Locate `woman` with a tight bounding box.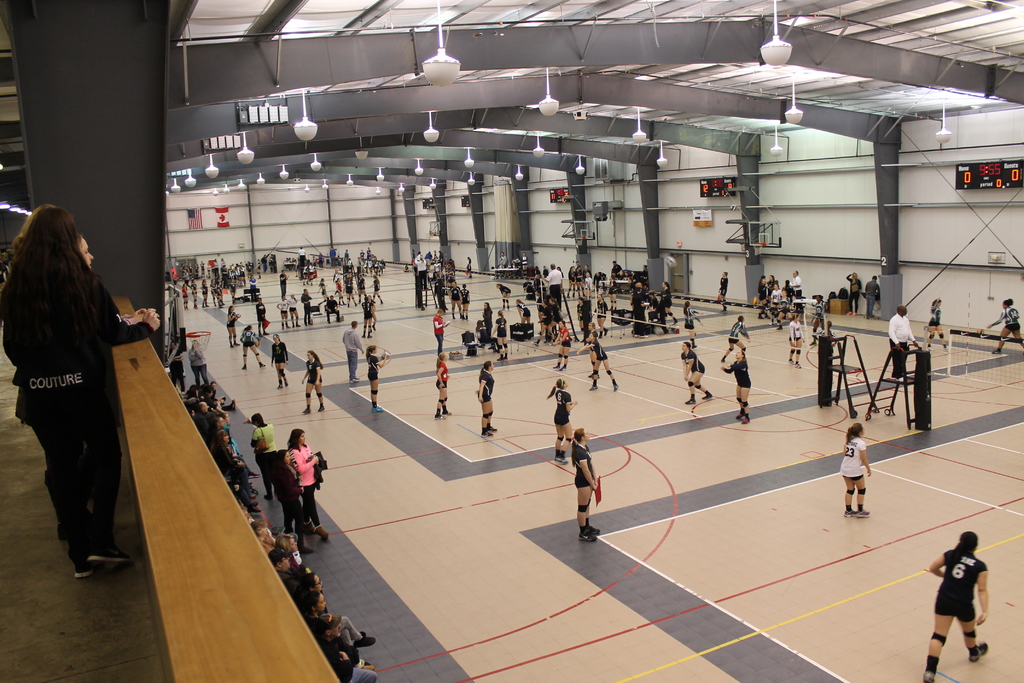
box(921, 531, 991, 682).
